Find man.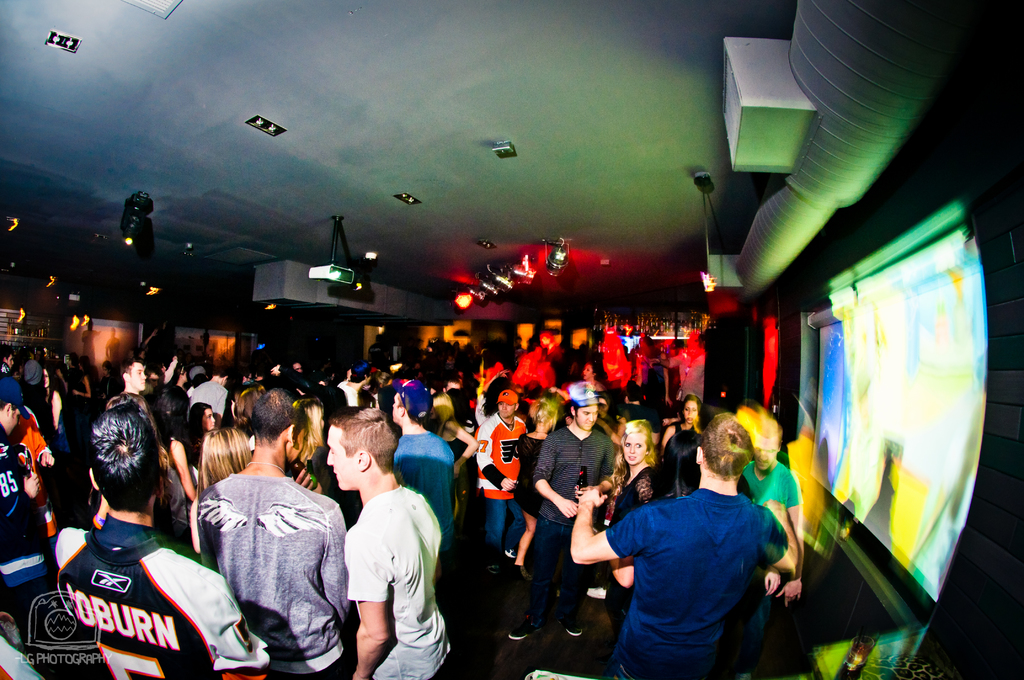
0,375,54,662.
